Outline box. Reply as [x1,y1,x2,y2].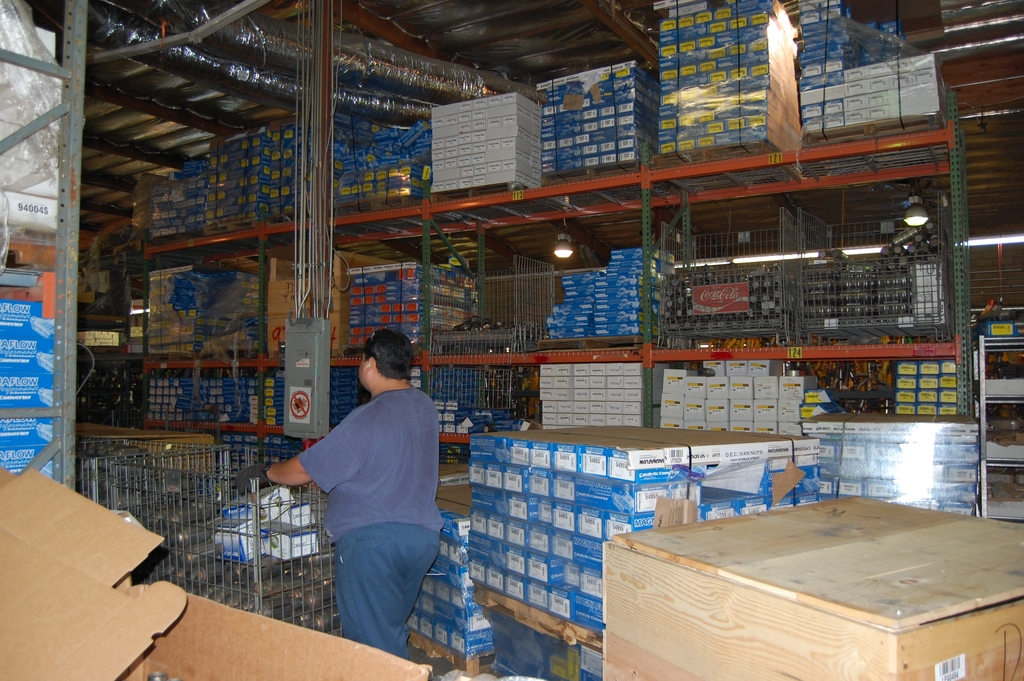
[803,390,835,405].
